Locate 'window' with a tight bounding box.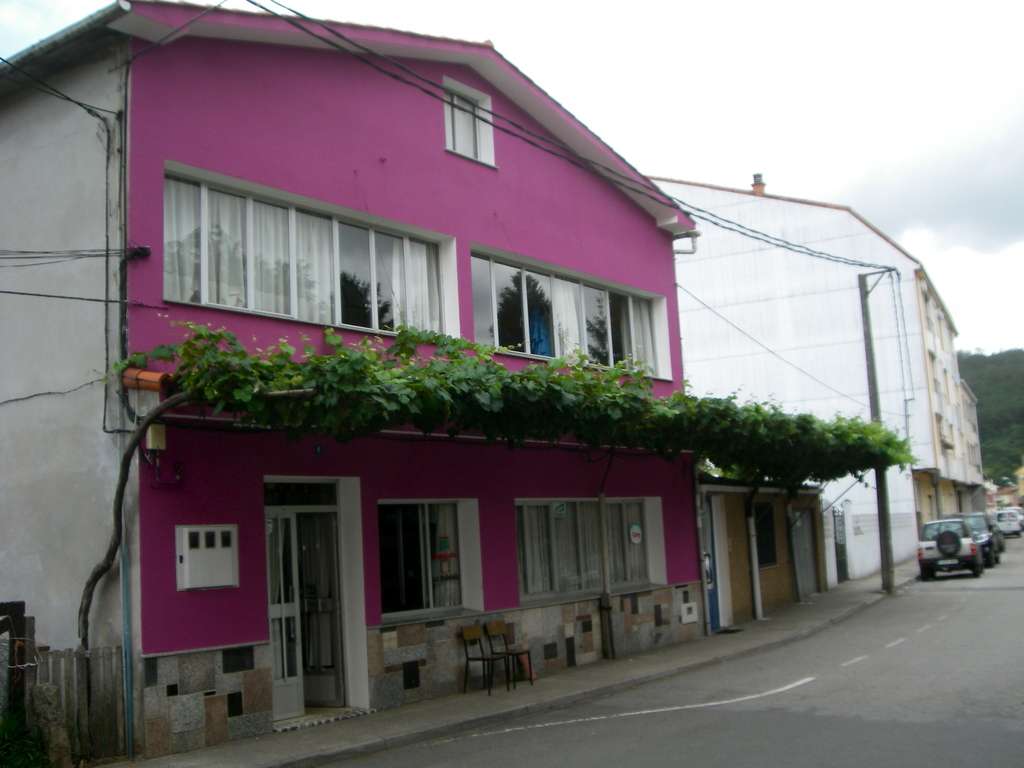
[left=751, top=508, right=777, bottom=570].
